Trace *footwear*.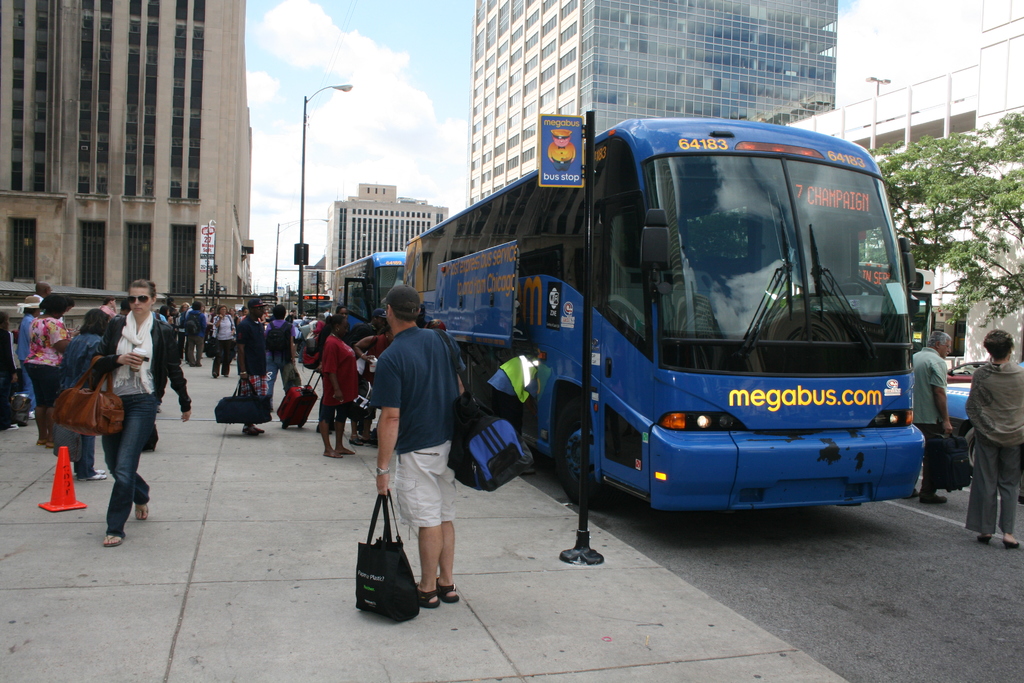
Traced to bbox=(921, 492, 947, 506).
